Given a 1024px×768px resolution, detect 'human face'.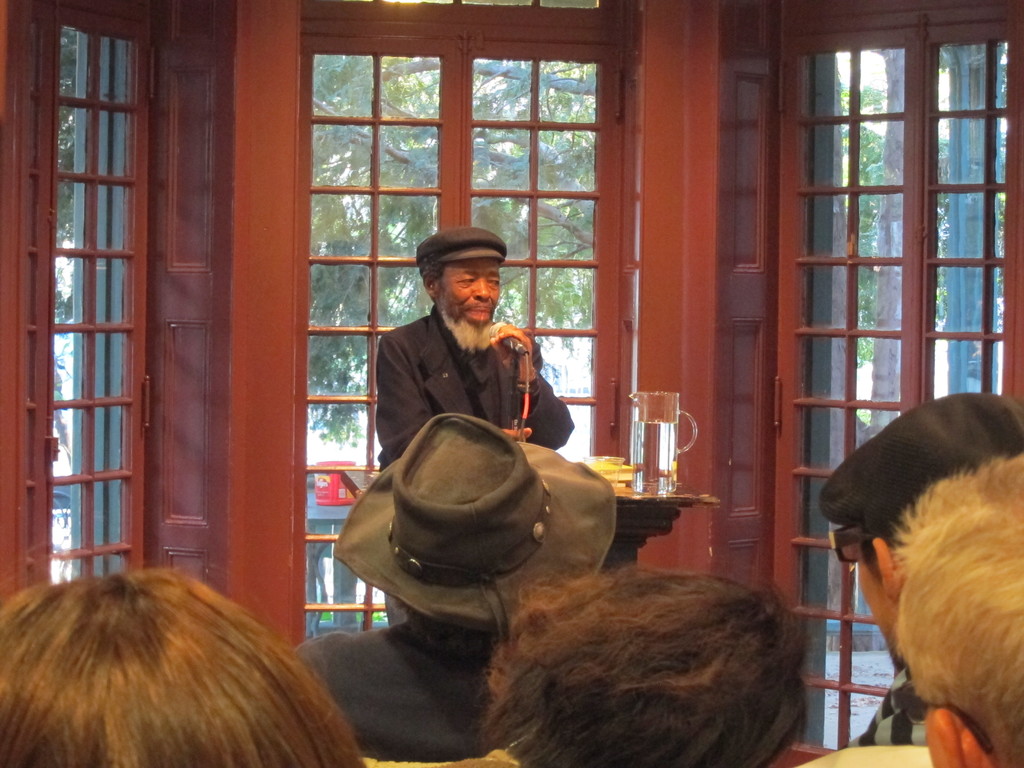
434,260,501,353.
